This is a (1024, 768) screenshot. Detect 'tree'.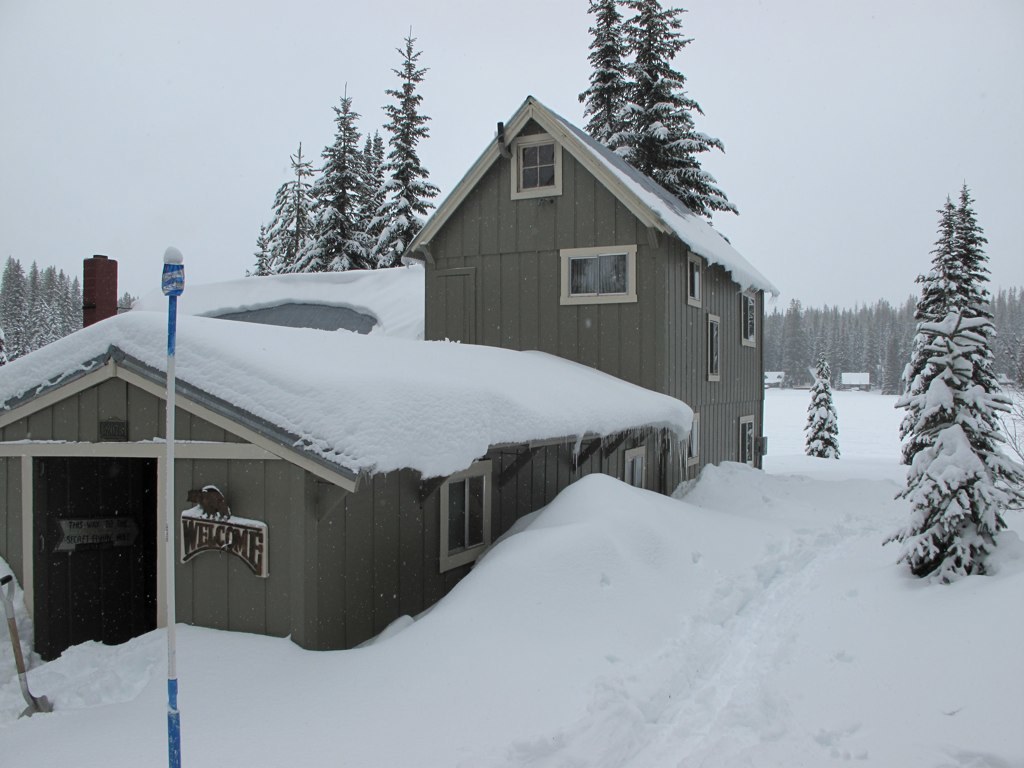
bbox(577, 0, 622, 140).
